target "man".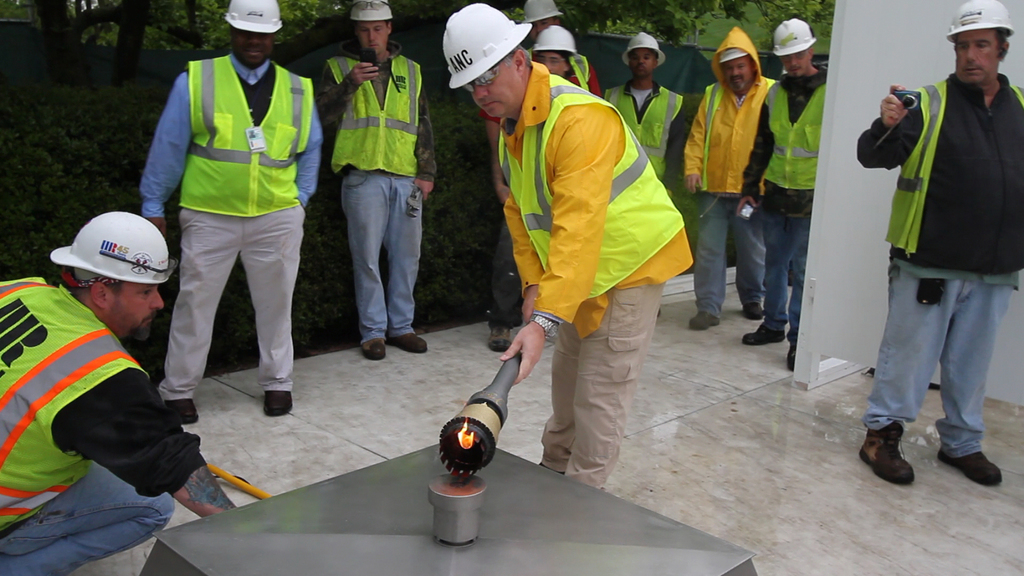
Target region: {"left": 854, "top": 17, "right": 1023, "bottom": 472}.
